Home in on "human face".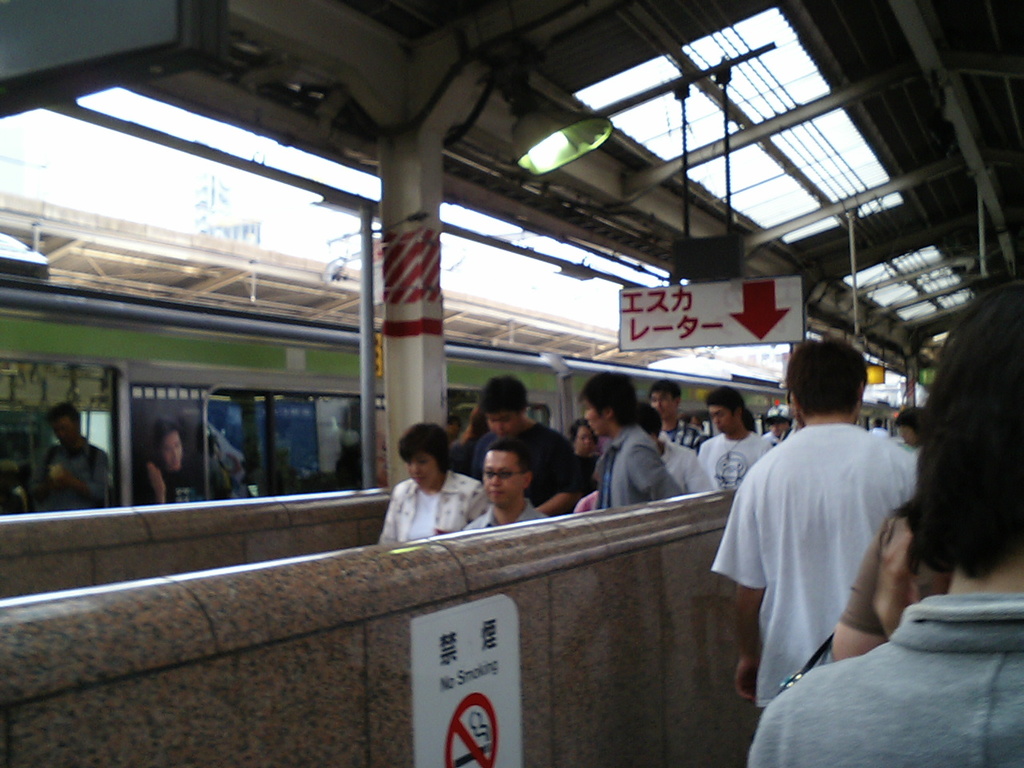
Homed in at (left=486, top=407, right=518, bottom=434).
